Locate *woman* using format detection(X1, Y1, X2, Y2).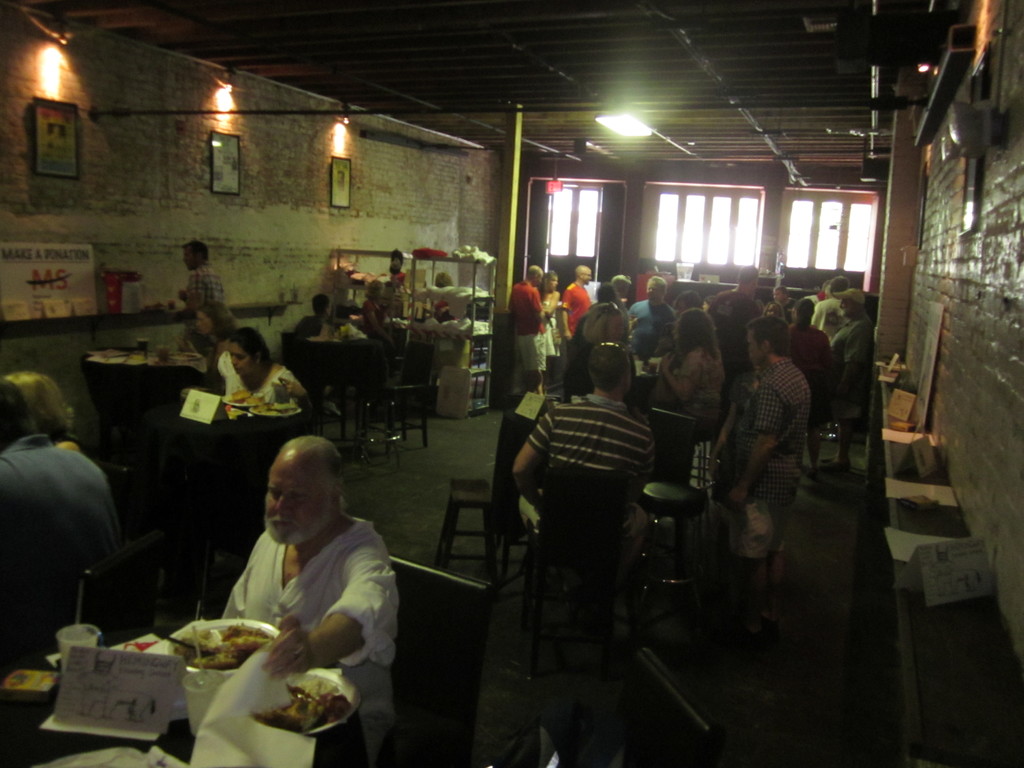
detection(658, 307, 727, 425).
